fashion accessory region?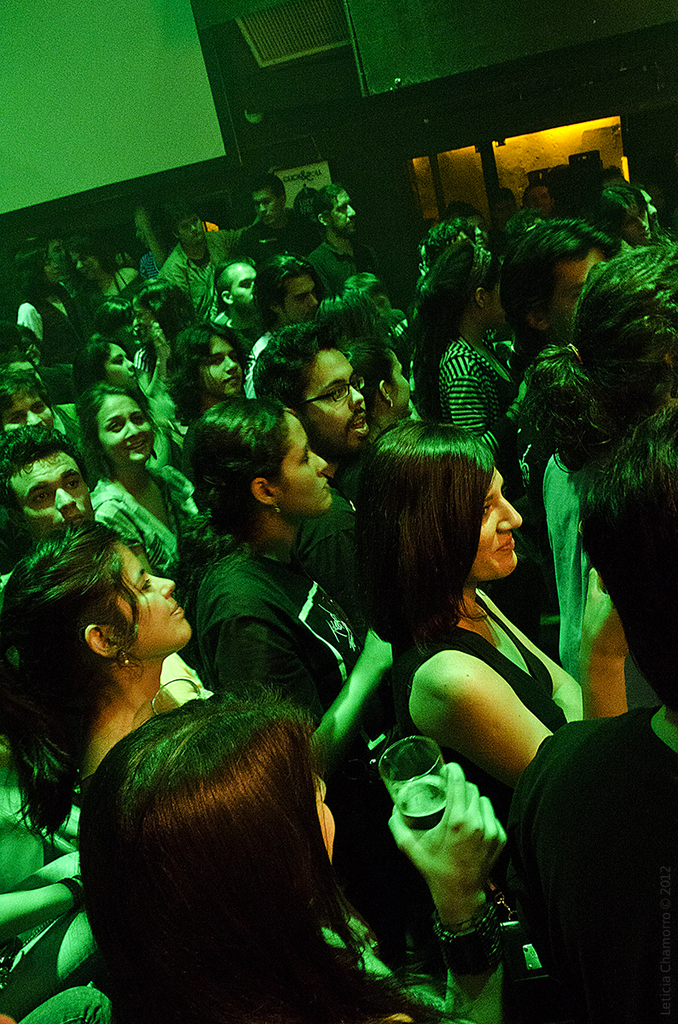
(265, 500, 282, 514)
